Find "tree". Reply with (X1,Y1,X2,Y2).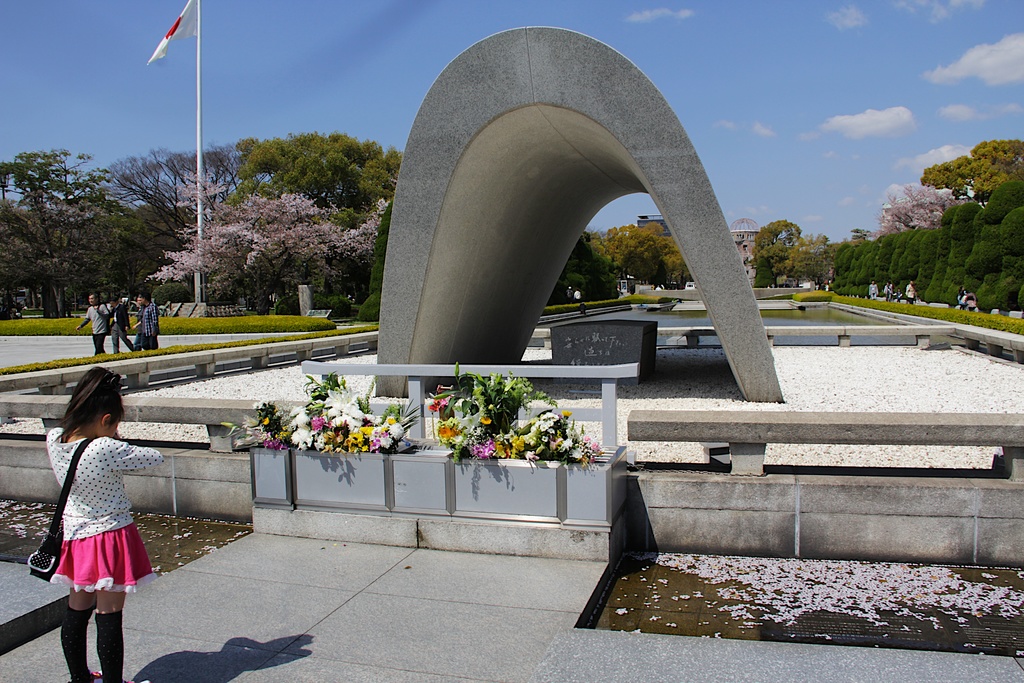
(917,142,1023,208).
